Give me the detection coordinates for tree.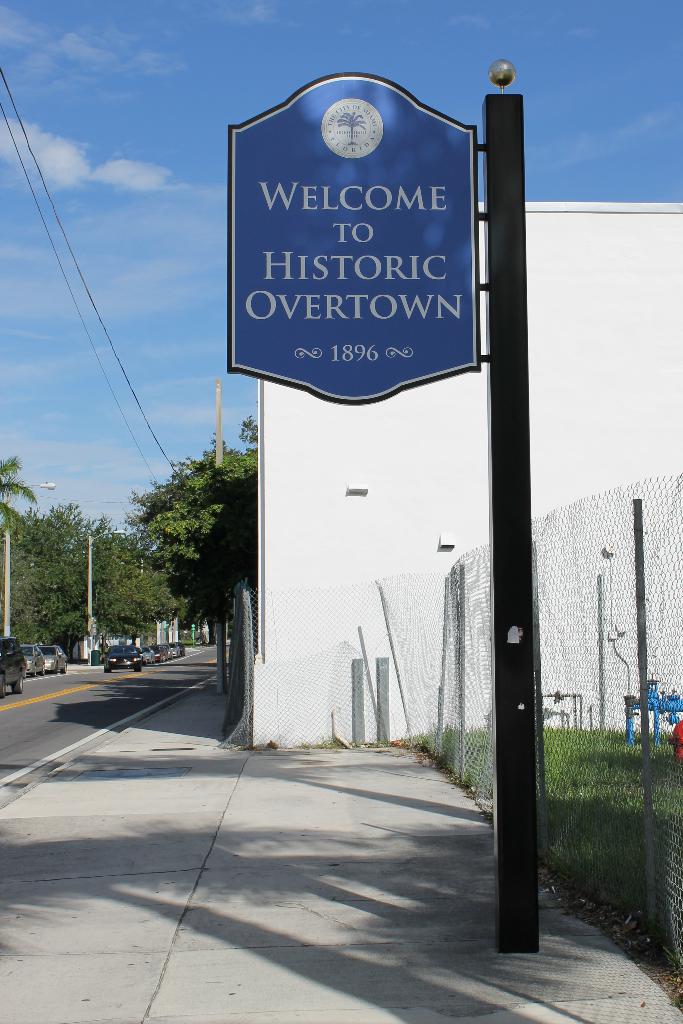
box=[125, 408, 261, 644].
